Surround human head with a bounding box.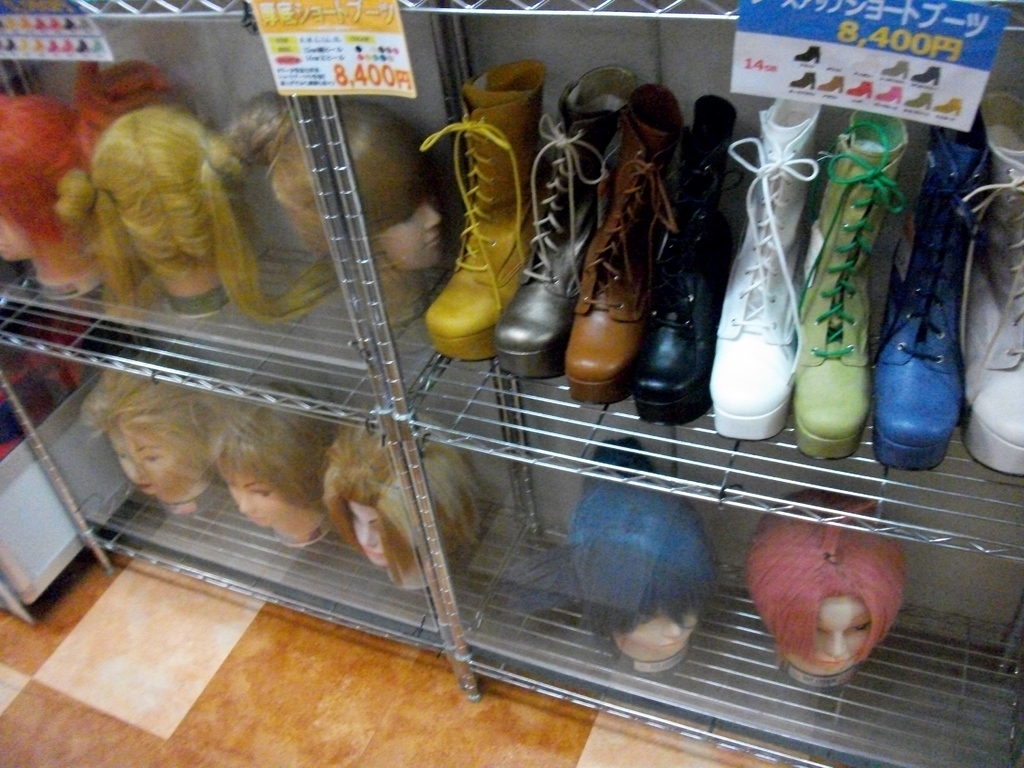
214:403:340:545.
